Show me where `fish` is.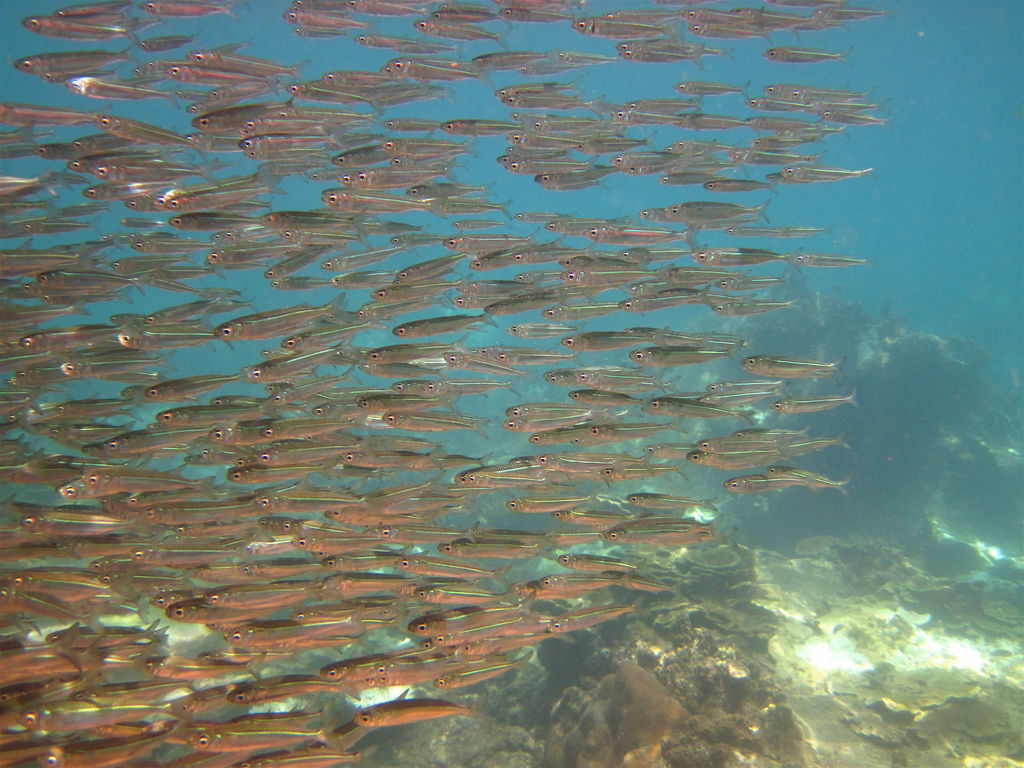
`fish` is at 237 746 365 767.
